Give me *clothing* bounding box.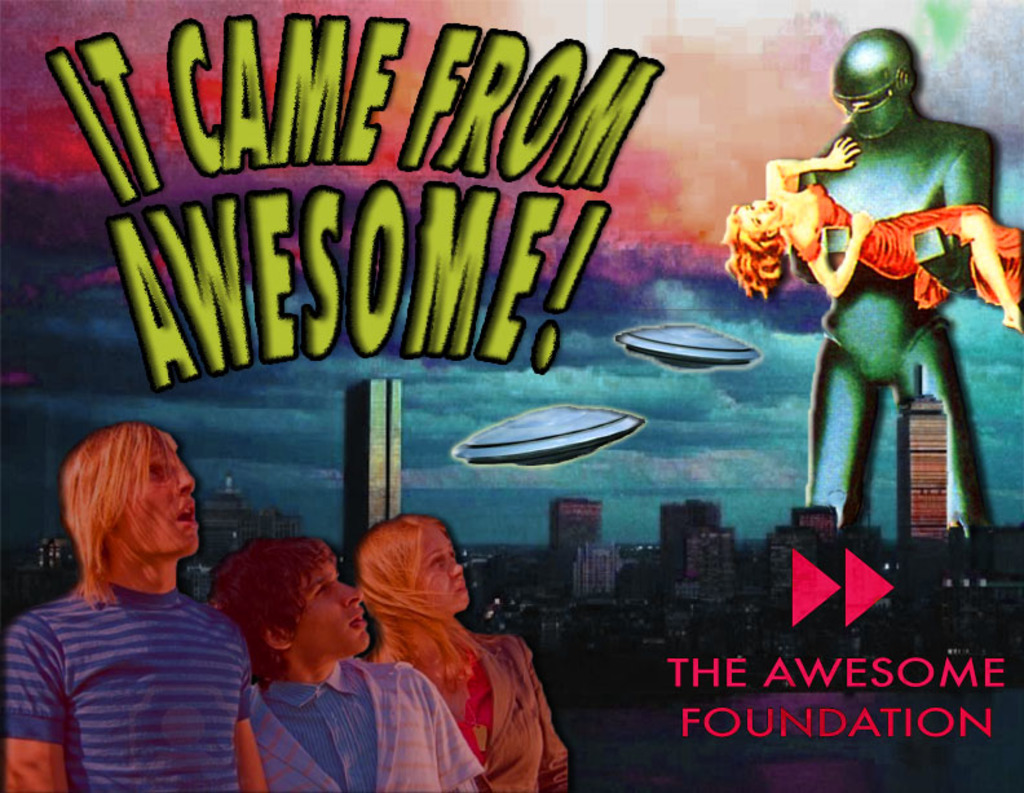
[left=1, top=574, right=257, bottom=792].
